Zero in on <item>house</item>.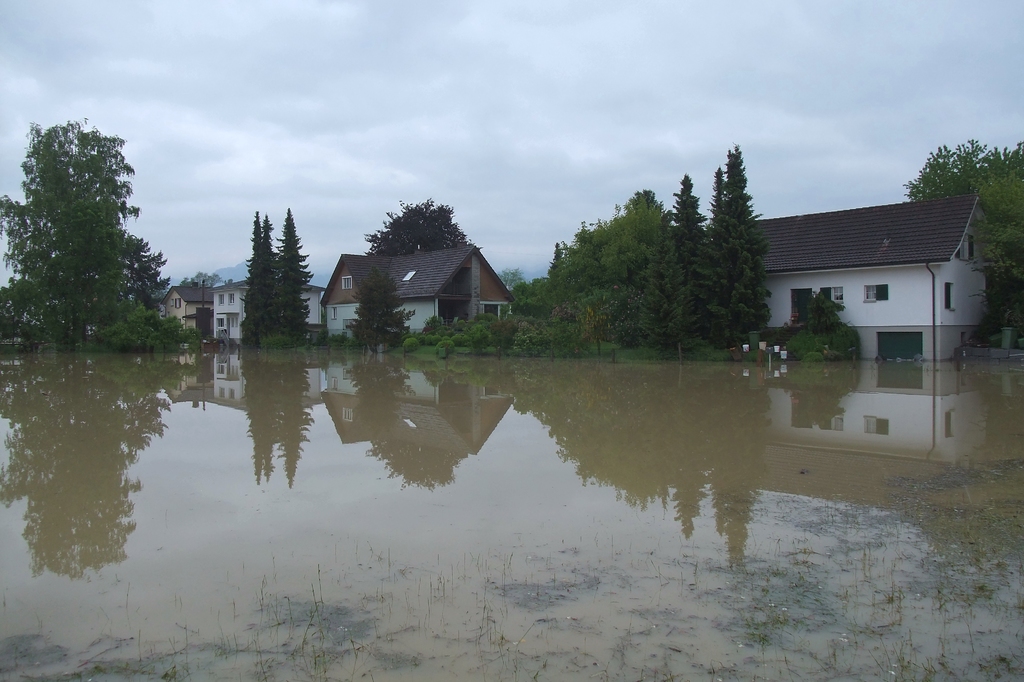
Zeroed in: x1=162 y1=280 x2=208 y2=349.
